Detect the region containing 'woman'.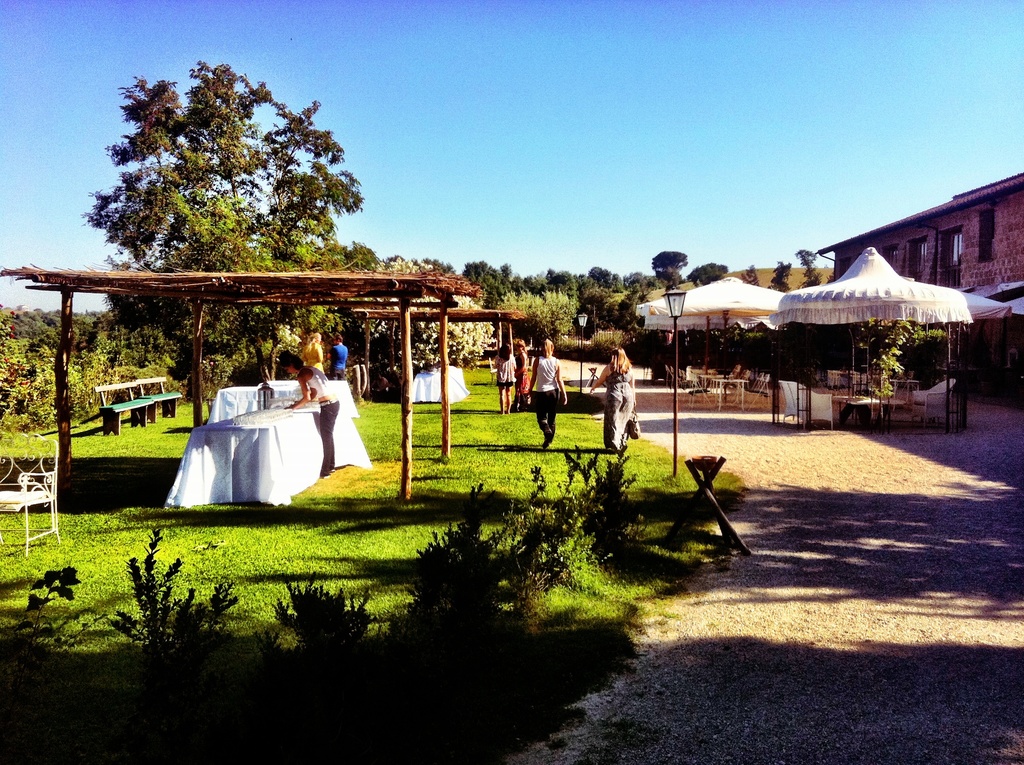
<bbox>493, 342, 518, 415</bbox>.
